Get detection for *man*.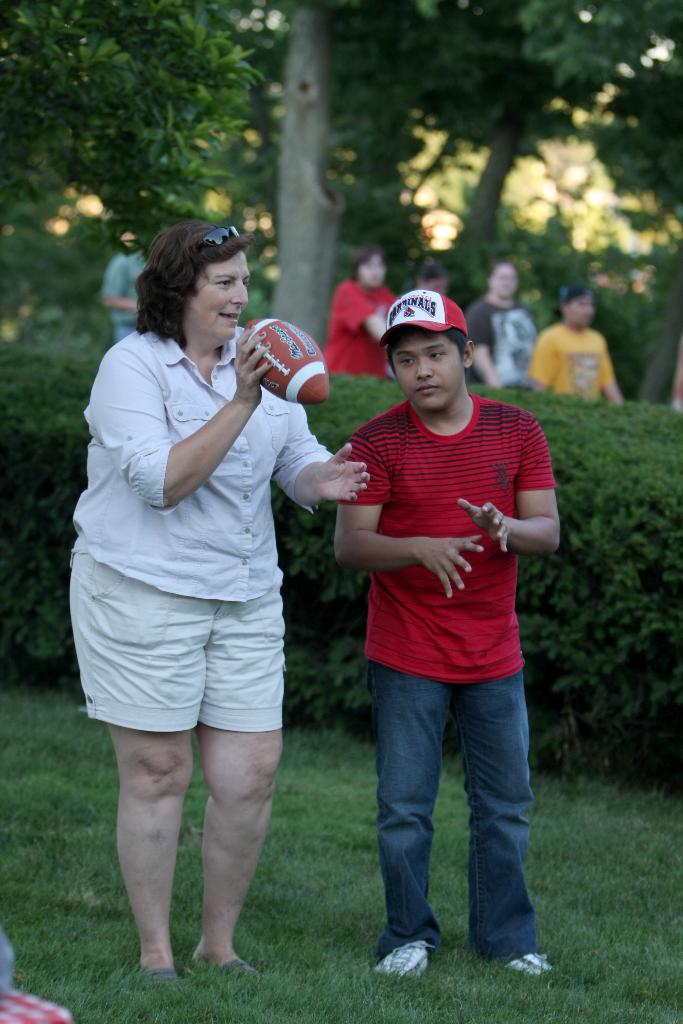
Detection: Rect(527, 288, 627, 405).
